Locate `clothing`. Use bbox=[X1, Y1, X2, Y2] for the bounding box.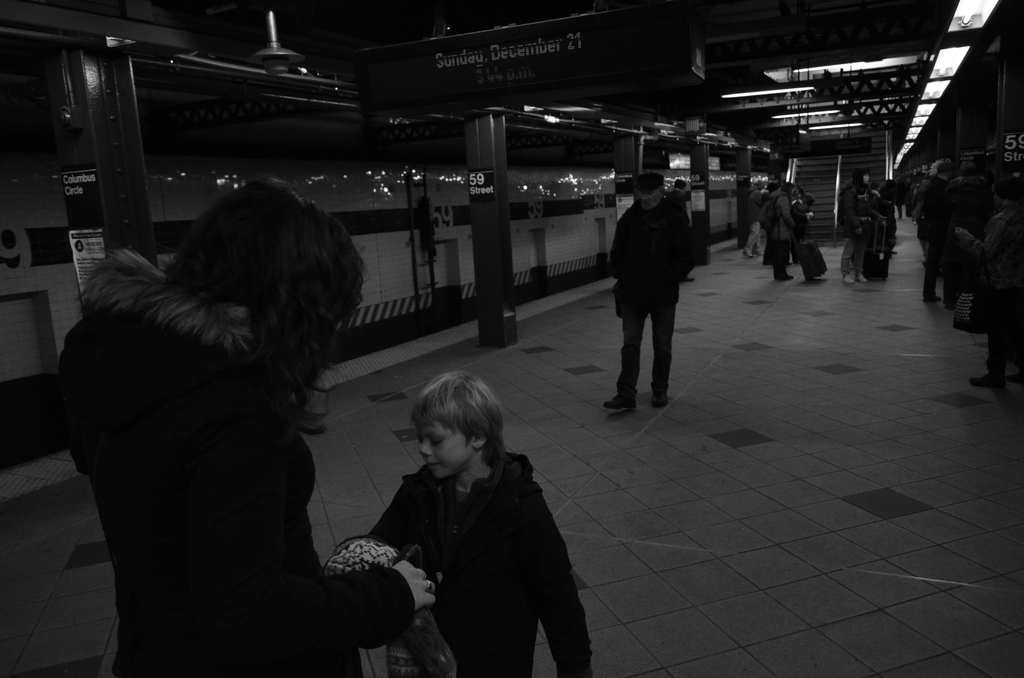
bbox=[966, 208, 1023, 378].
